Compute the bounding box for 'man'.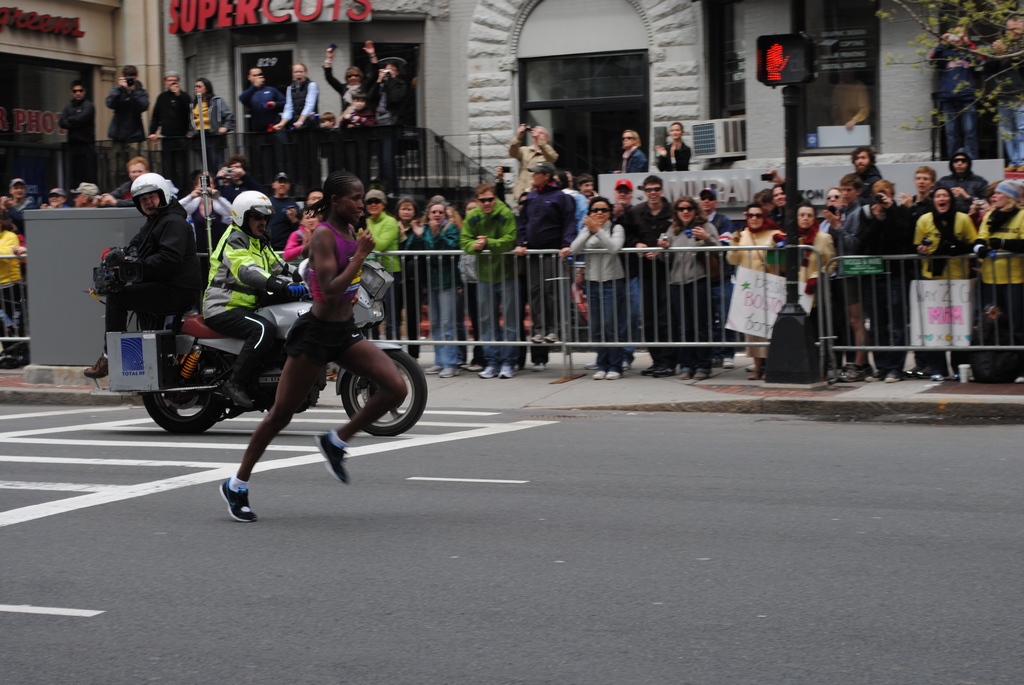
619,176,676,371.
